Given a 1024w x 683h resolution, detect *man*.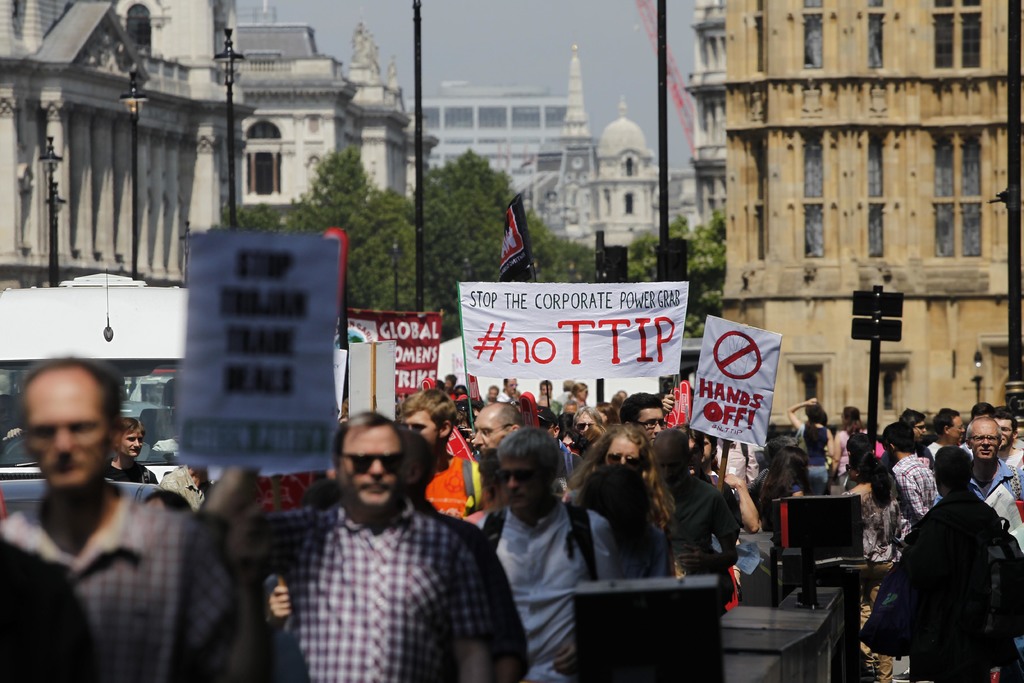
(449,370,471,409).
